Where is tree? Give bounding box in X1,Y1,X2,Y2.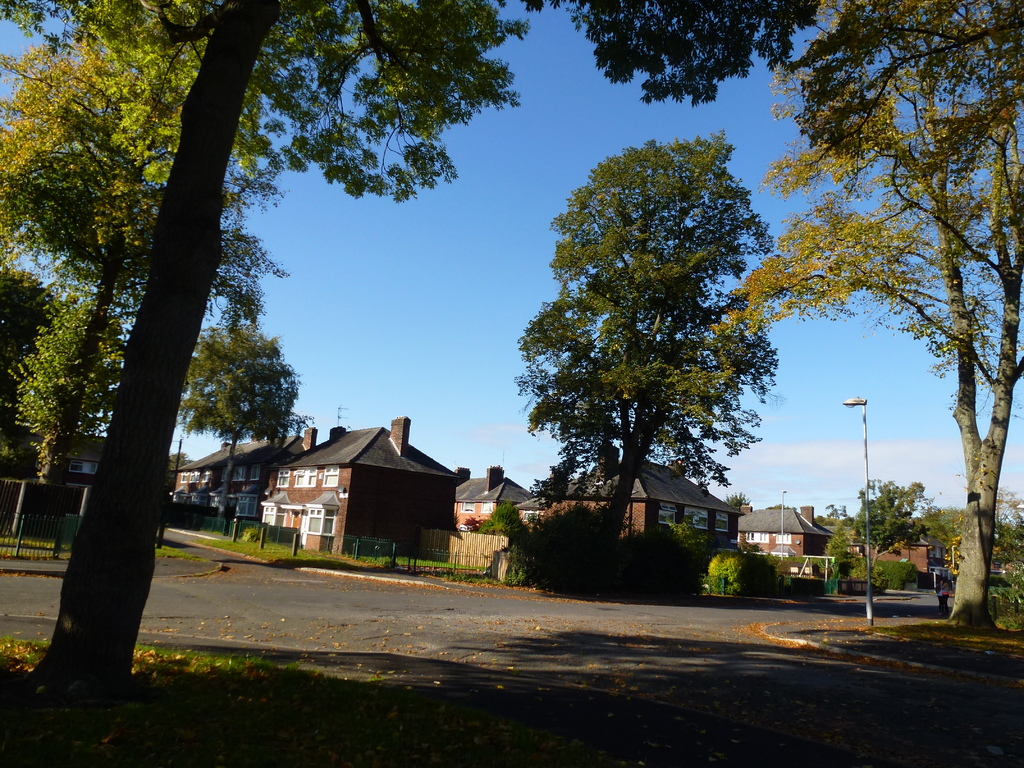
840,475,931,585.
